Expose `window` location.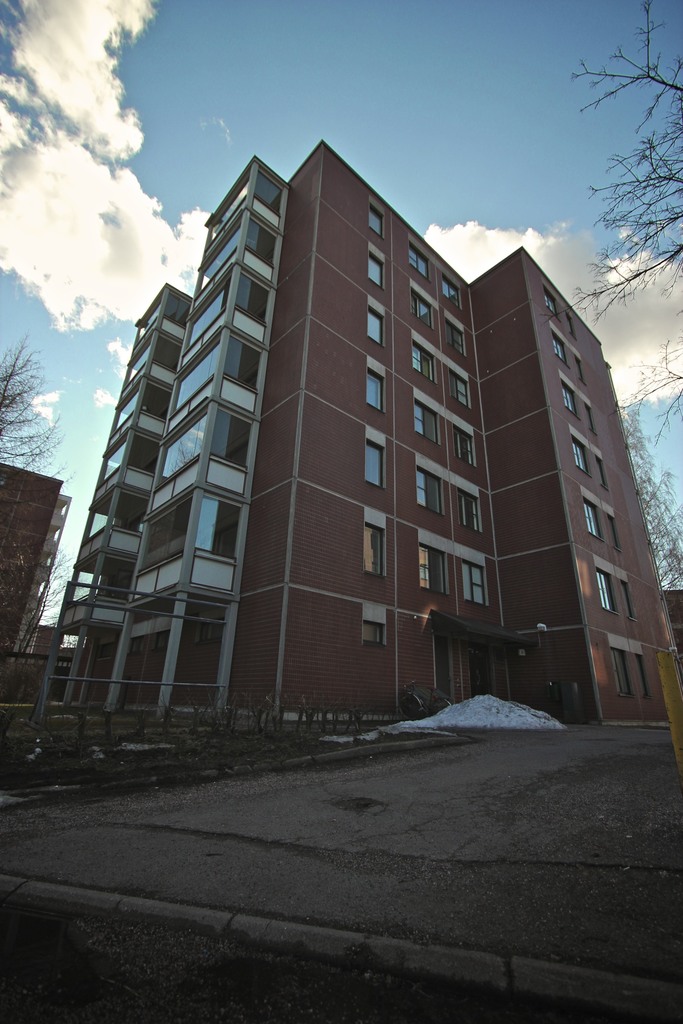
Exposed at <bbox>457, 490, 482, 532</bbox>.
